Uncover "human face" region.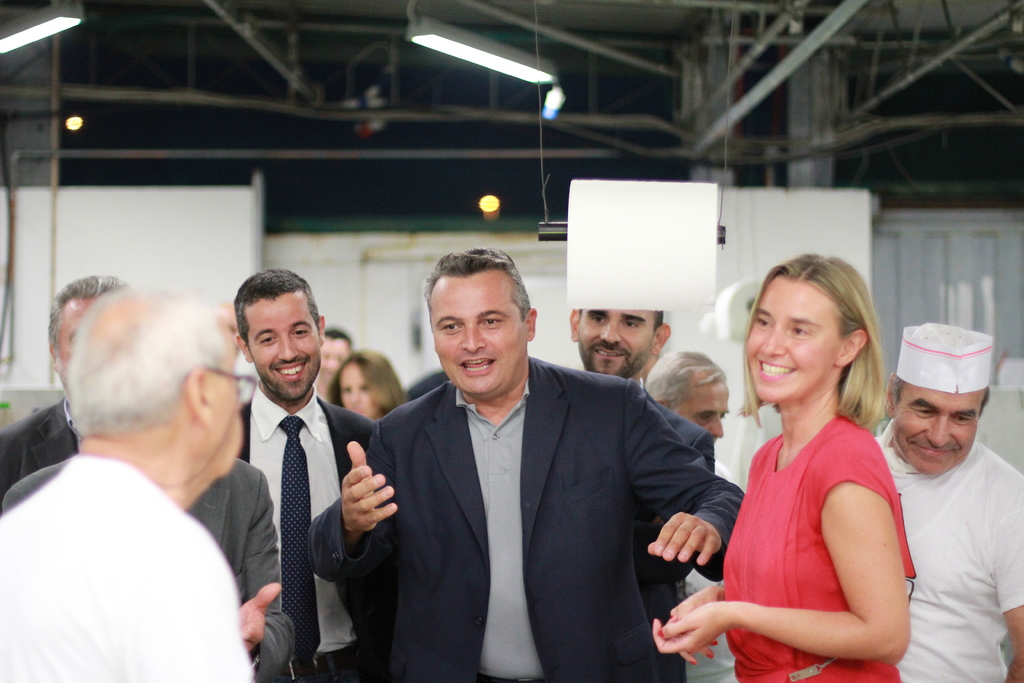
Uncovered: bbox(748, 274, 845, 404).
